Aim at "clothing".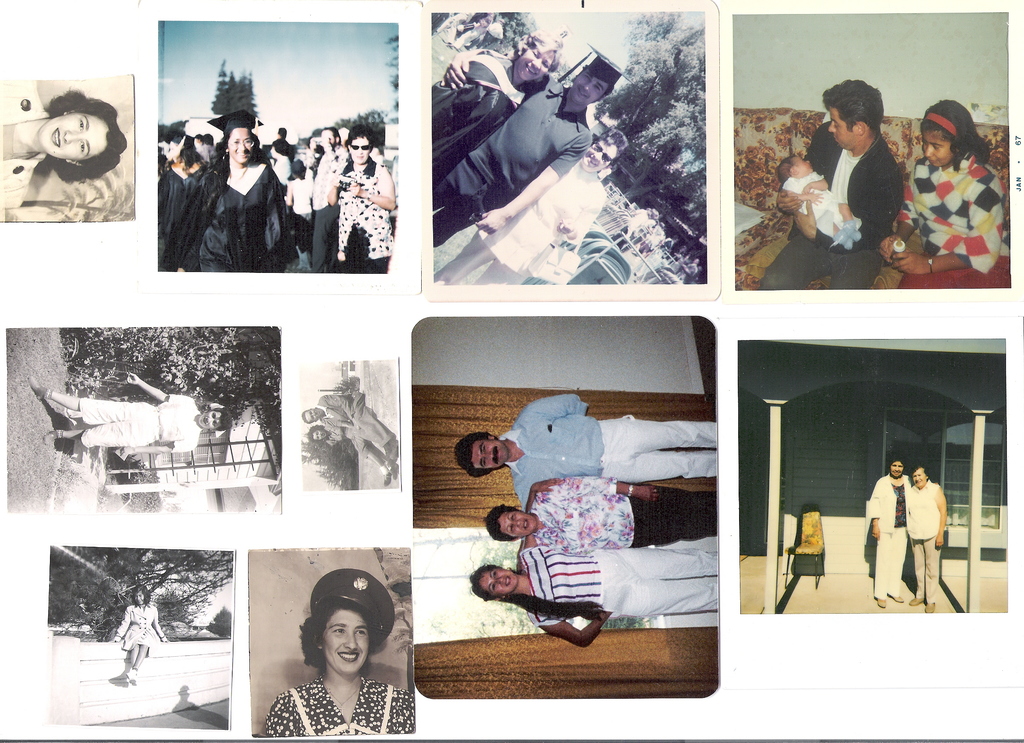
Aimed at (0, 77, 47, 210).
